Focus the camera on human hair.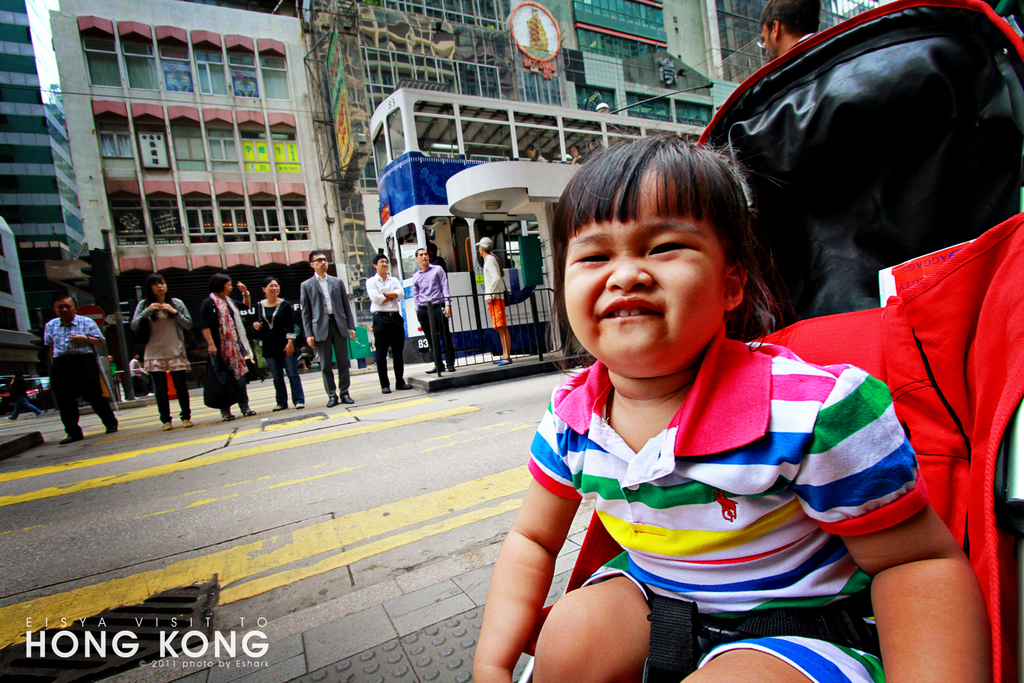
Focus region: bbox=(371, 252, 390, 269).
